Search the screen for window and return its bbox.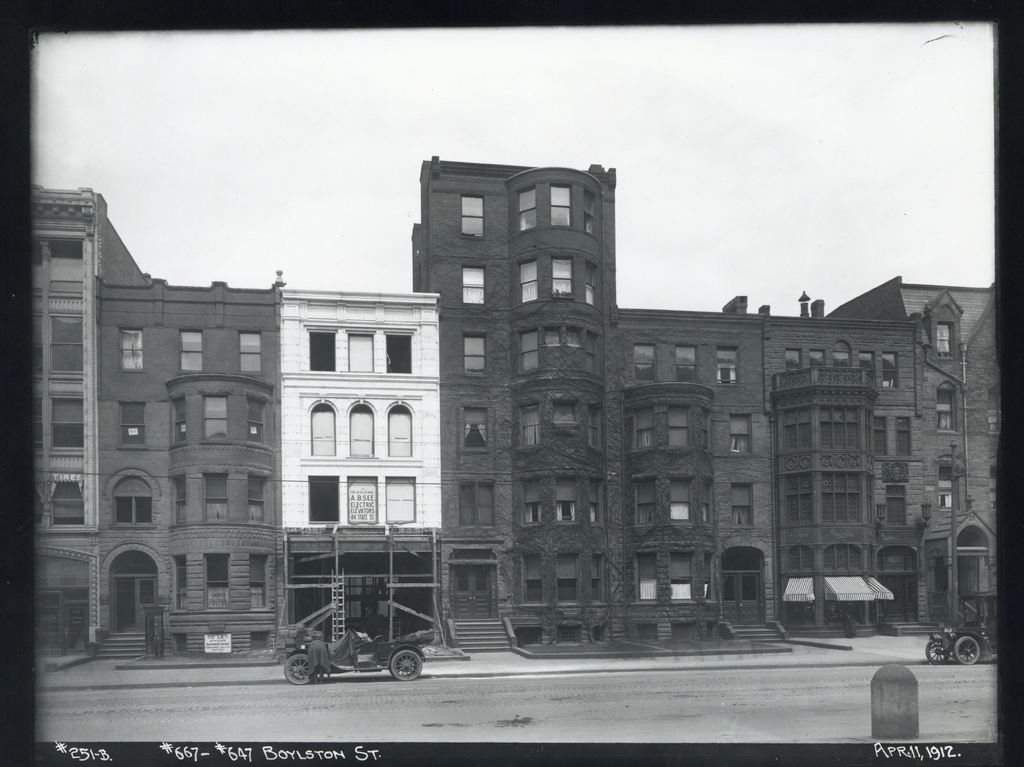
Found: (left=551, top=258, right=575, bottom=299).
